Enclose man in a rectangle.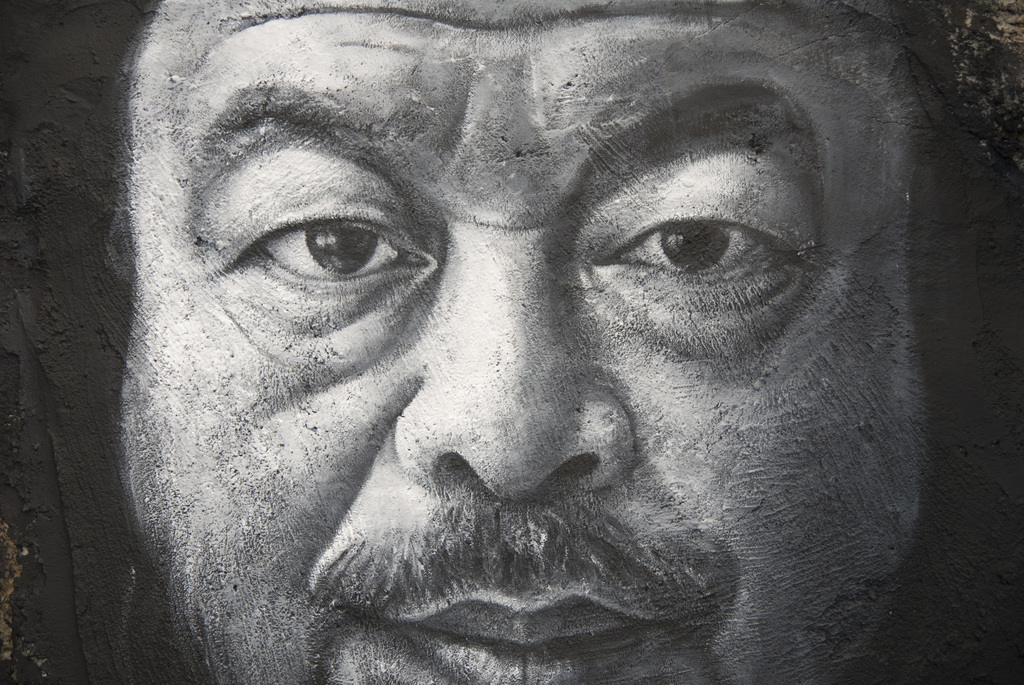
x1=115, y1=0, x2=925, y2=684.
